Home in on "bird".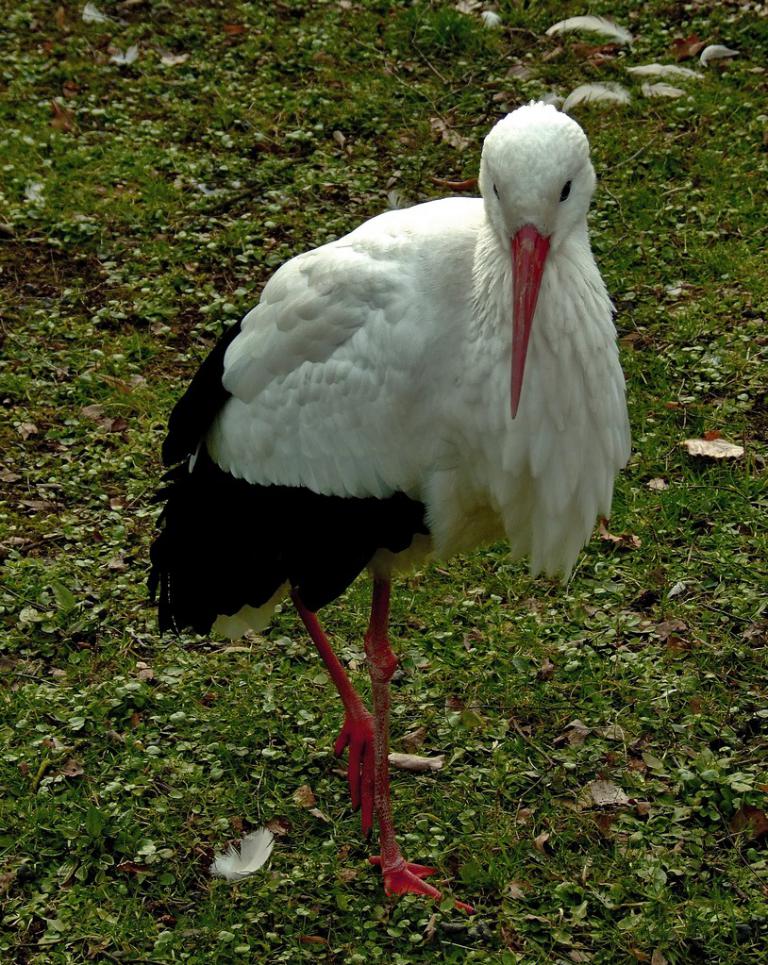
Homed in at [x1=156, y1=108, x2=664, y2=875].
